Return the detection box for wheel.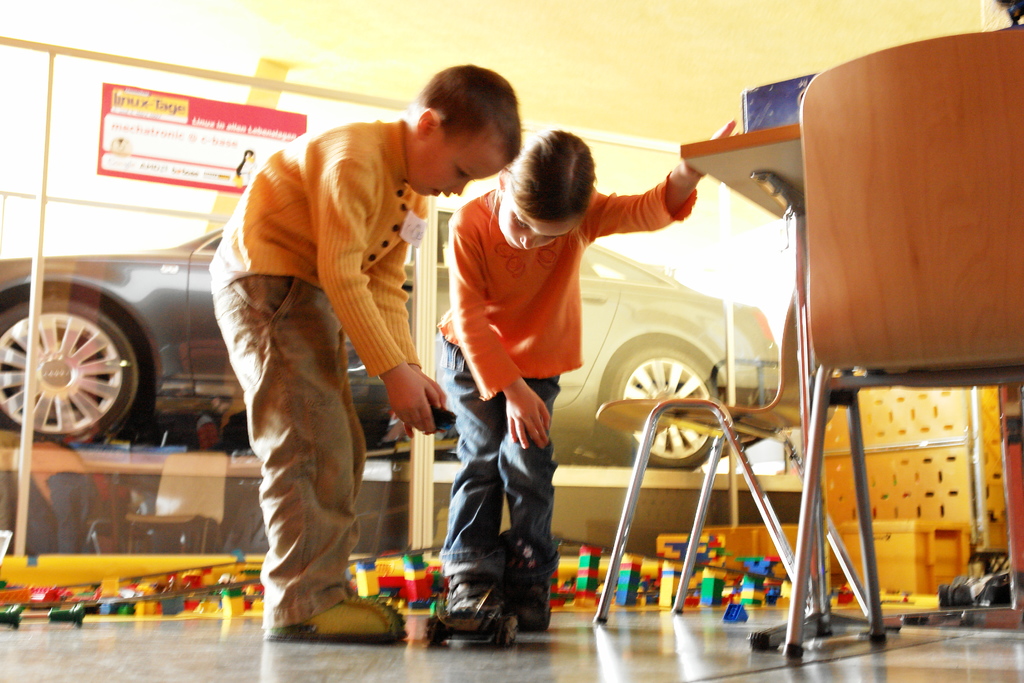
2:295:143:440.
